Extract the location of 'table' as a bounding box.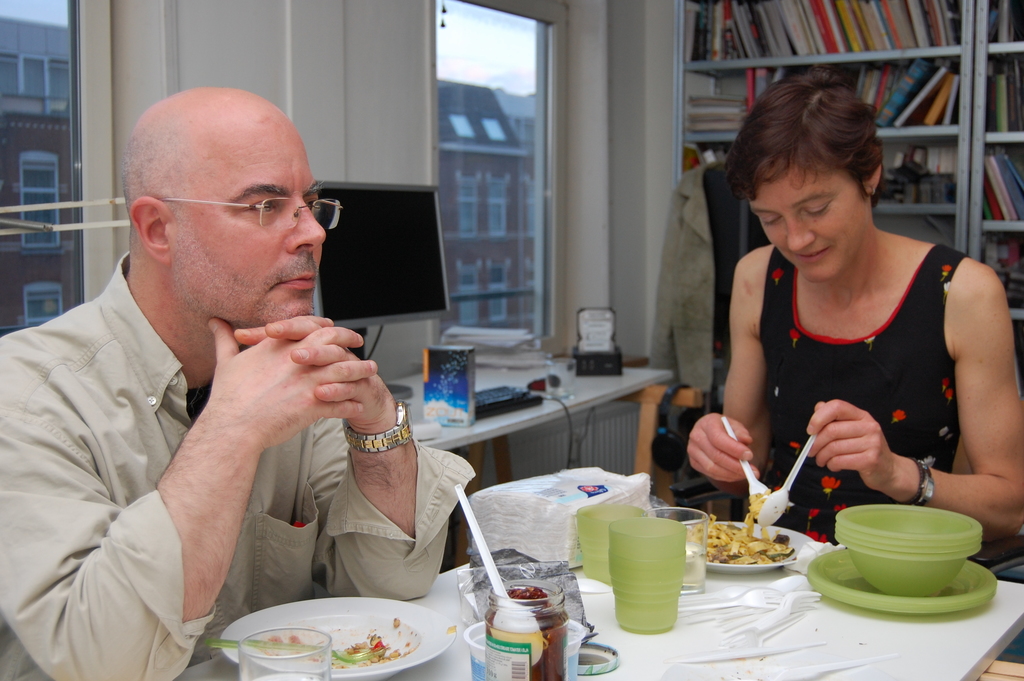
x1=383 y1=349 x2=675 y2=568.
